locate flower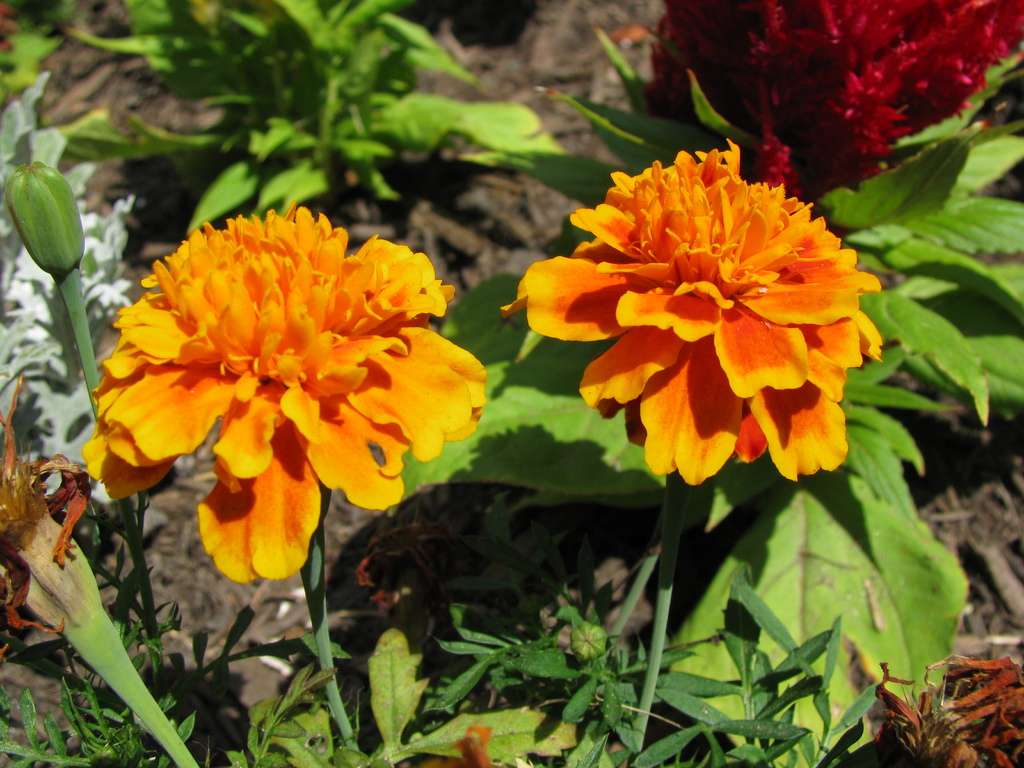
[652,0,1023,209]
